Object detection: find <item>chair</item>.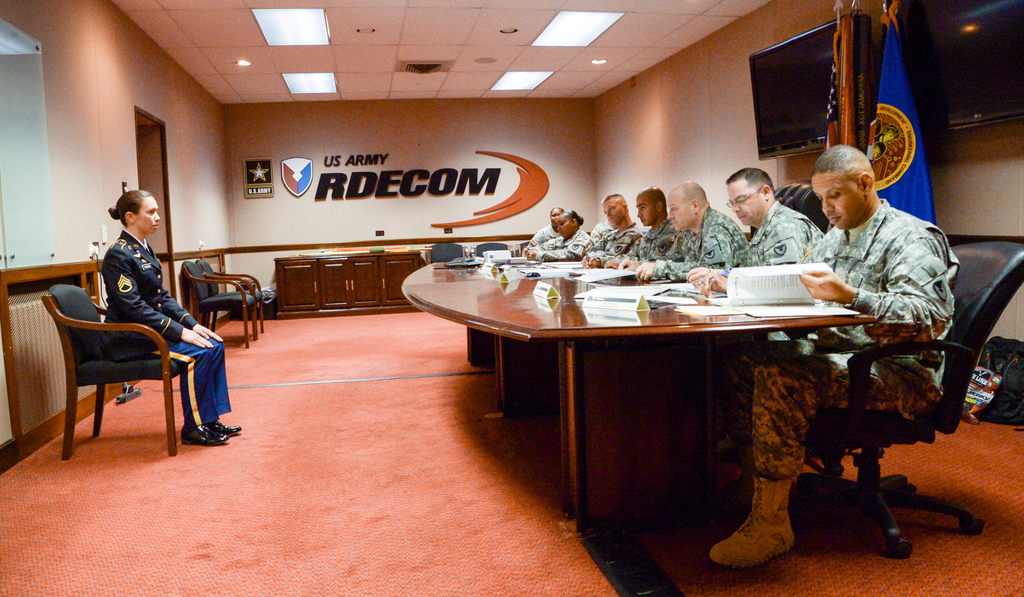
left=474, top=242, right=510, bottom=253.
